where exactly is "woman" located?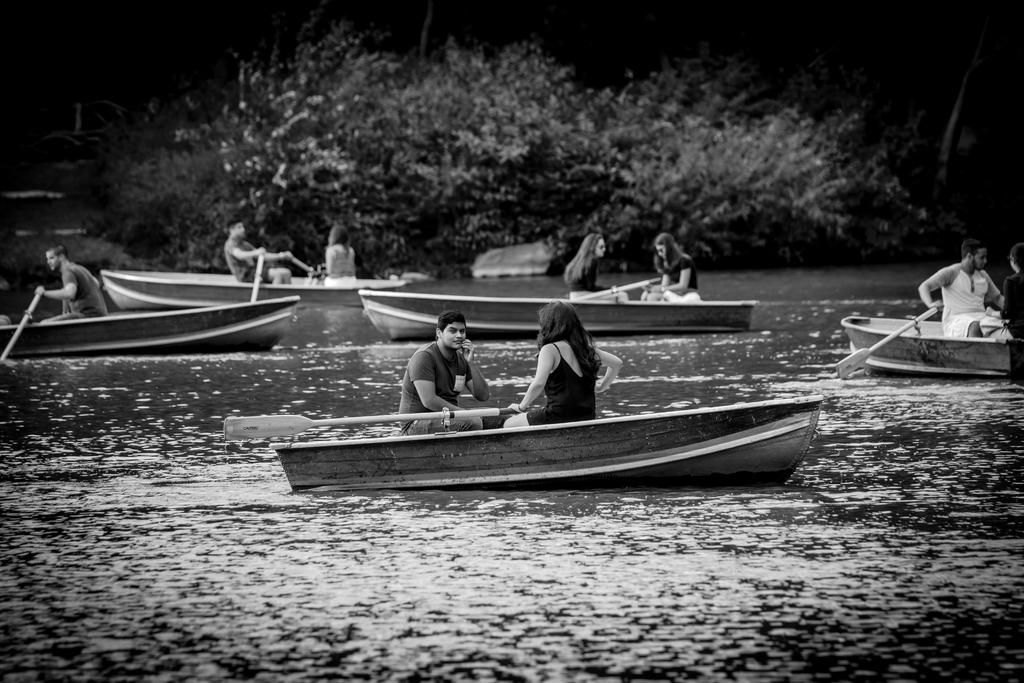
Its bounding box is 316/223/354/285.
